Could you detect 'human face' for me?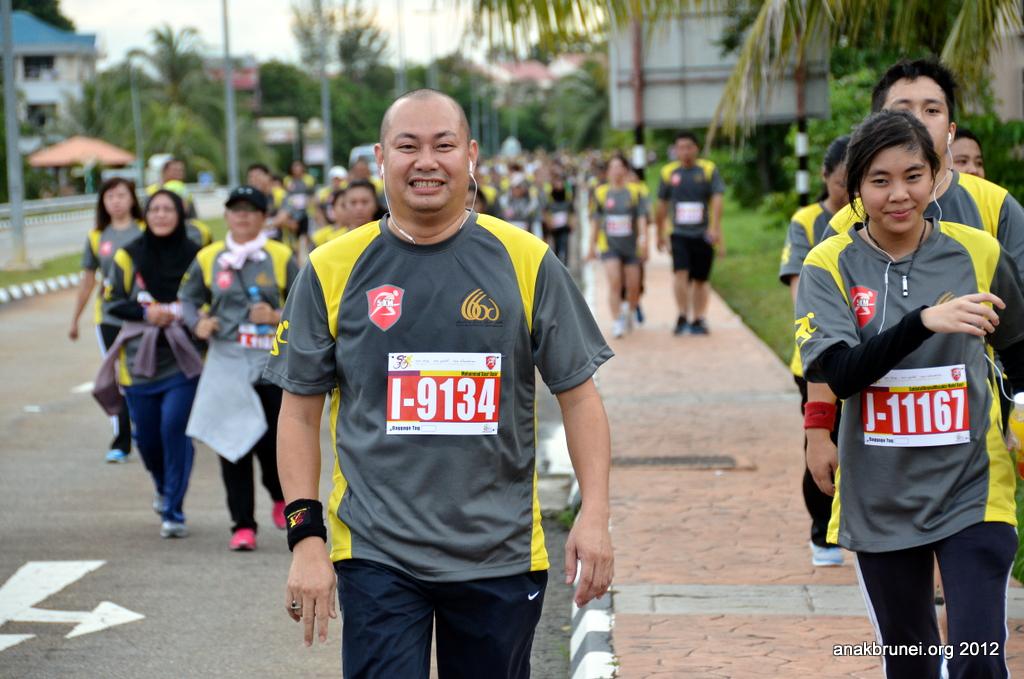
Detection result: locate(145, 194, 180, 237).
